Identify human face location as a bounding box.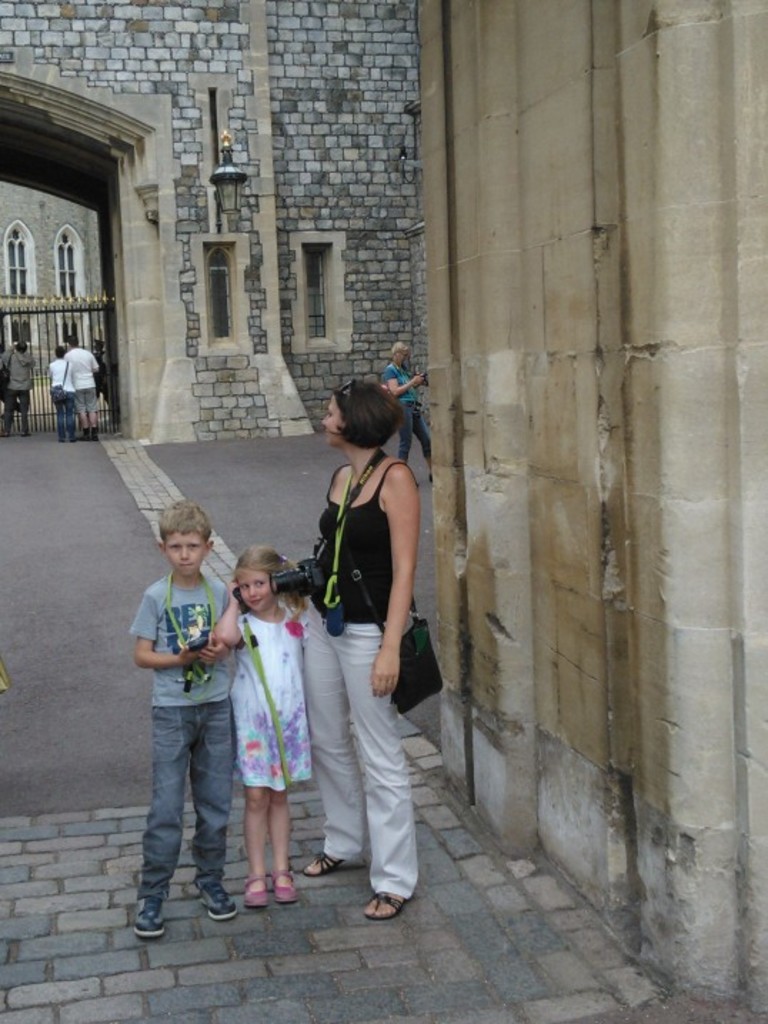
box=[327, 398, 340, 440].
